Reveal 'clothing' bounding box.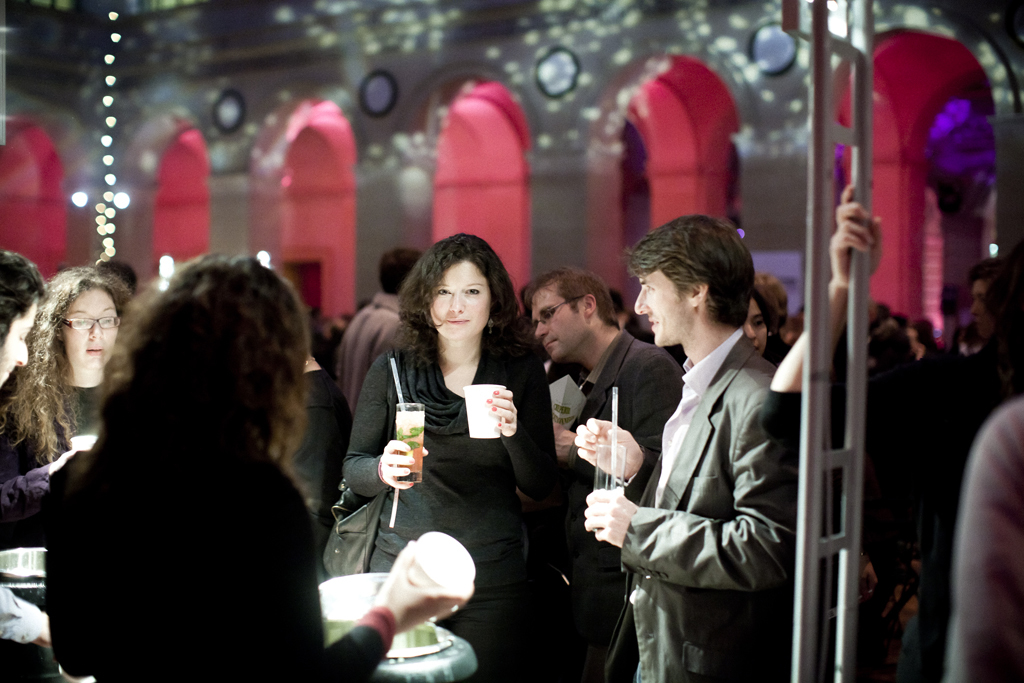
Revealed: box(36, 412, 403, 673).
